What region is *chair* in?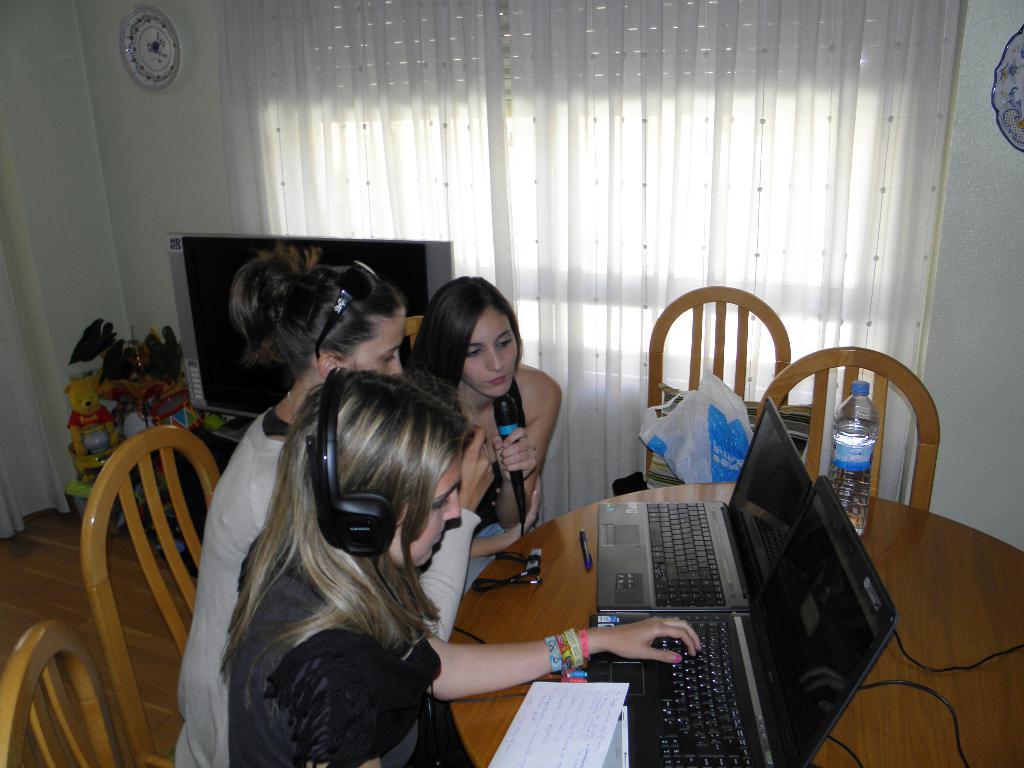
x1=0 y1=620 x2=127 y2=767.
